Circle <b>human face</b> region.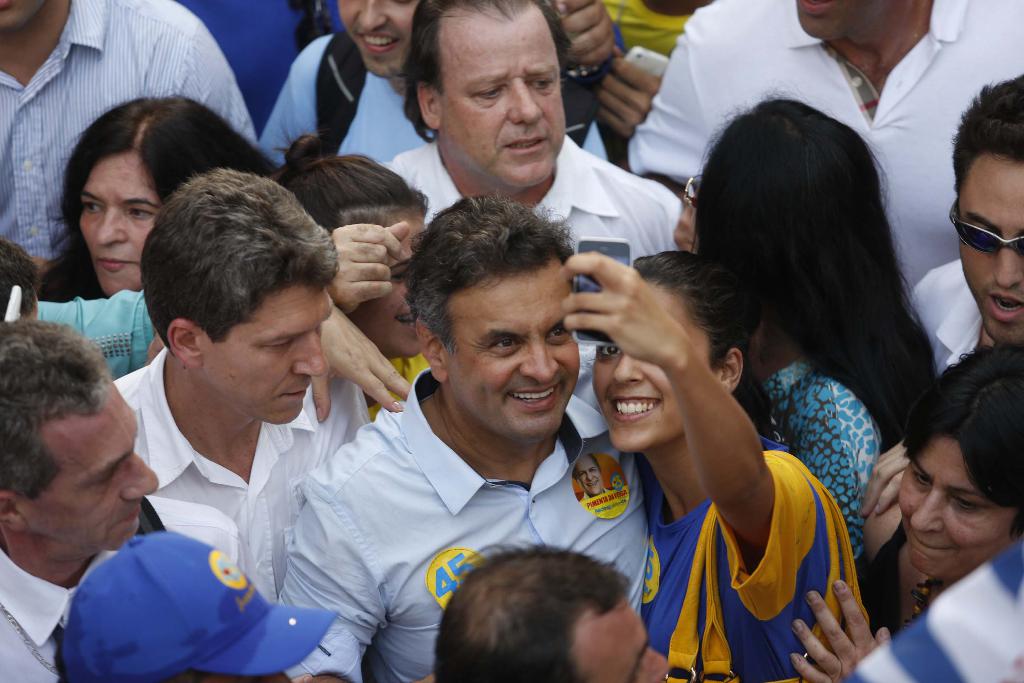
Region: <box>77,154,164,297</box>.
